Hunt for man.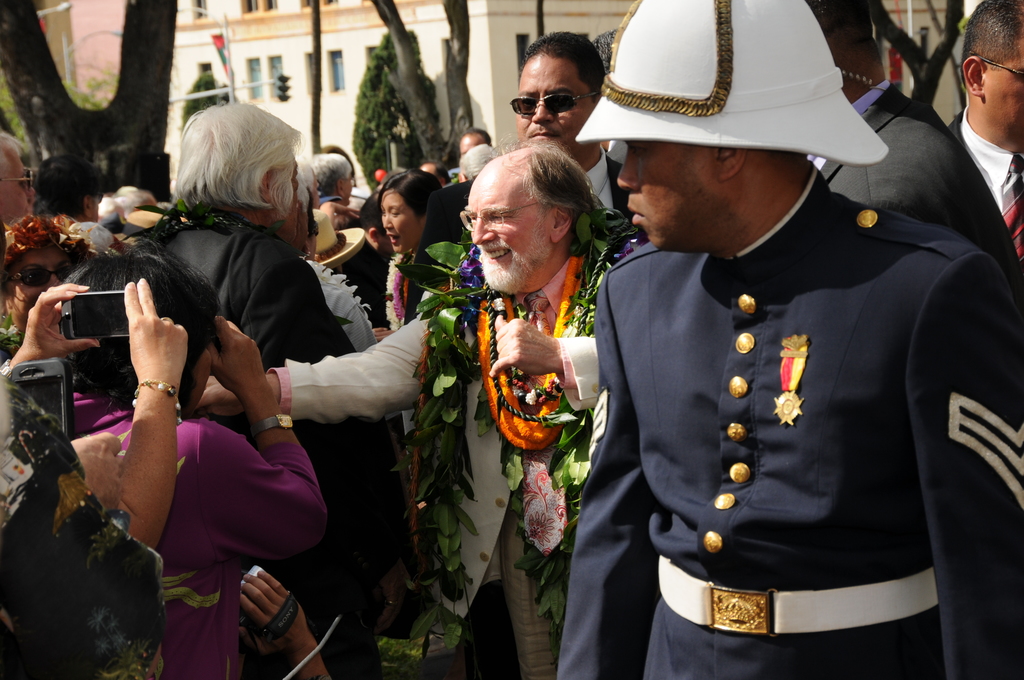
Hunted down at 0 123 35 229.
